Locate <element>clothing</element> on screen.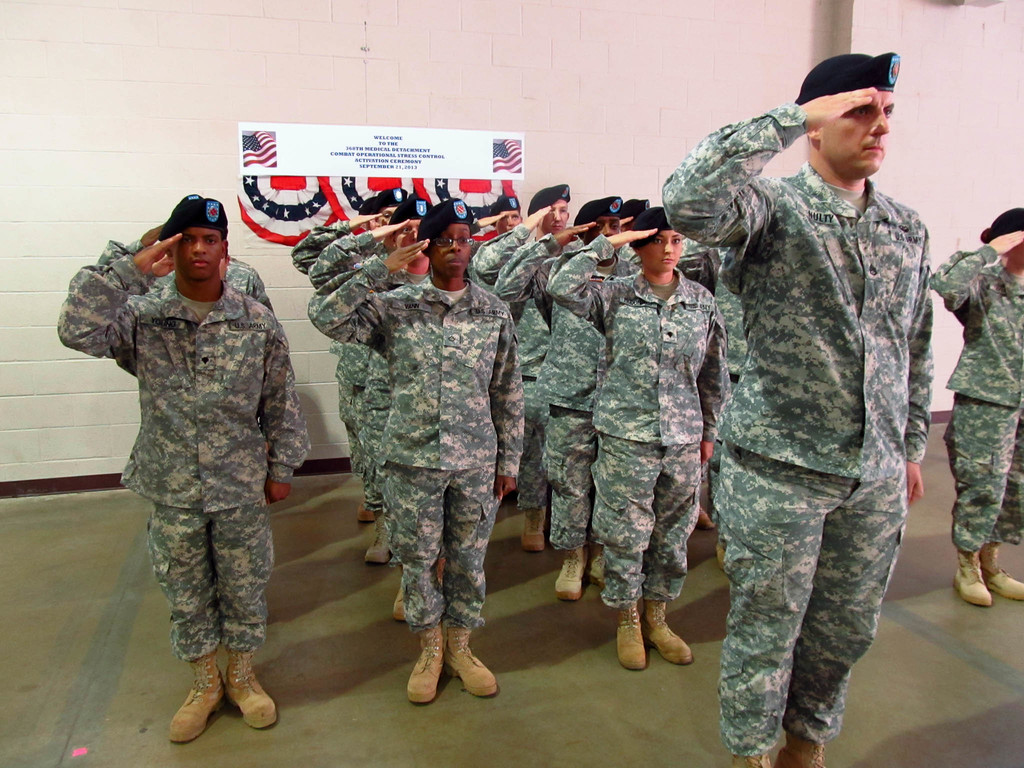
On screen at Rect(671, 238, 737, 545).
